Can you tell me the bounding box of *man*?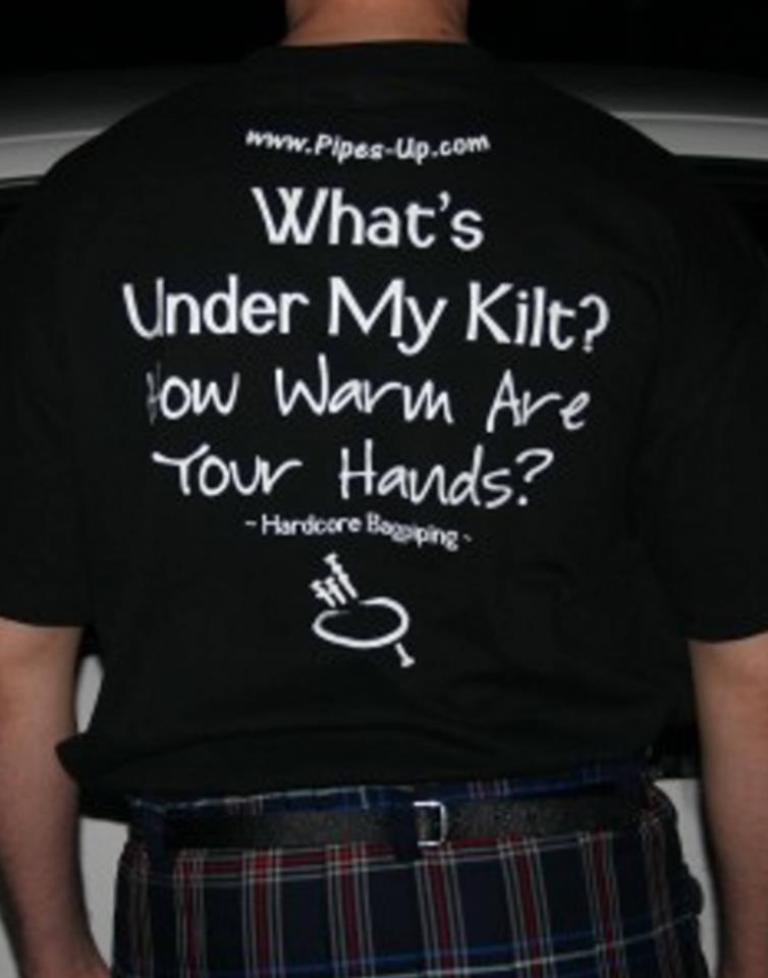
<bbox>23, 0, 708, 977</bbox>.
